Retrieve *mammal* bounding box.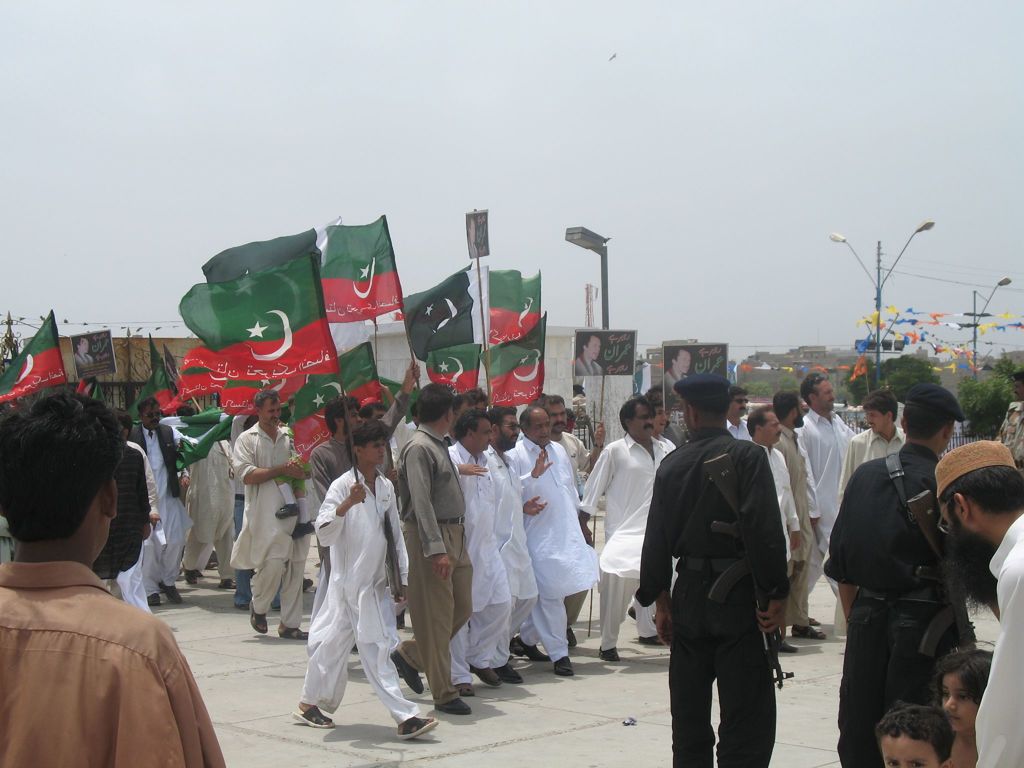
Bounding box: locate(824, 385, 973, 767).
